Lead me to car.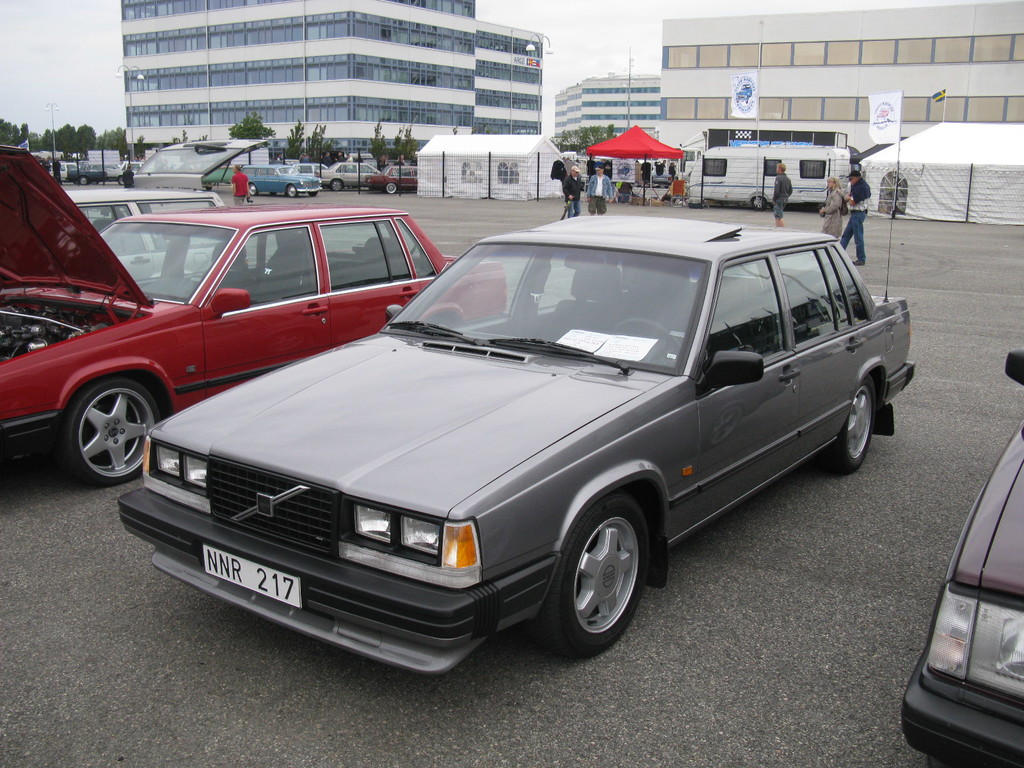
Lead to left=897, top=352, right=1023, bottom=767.
